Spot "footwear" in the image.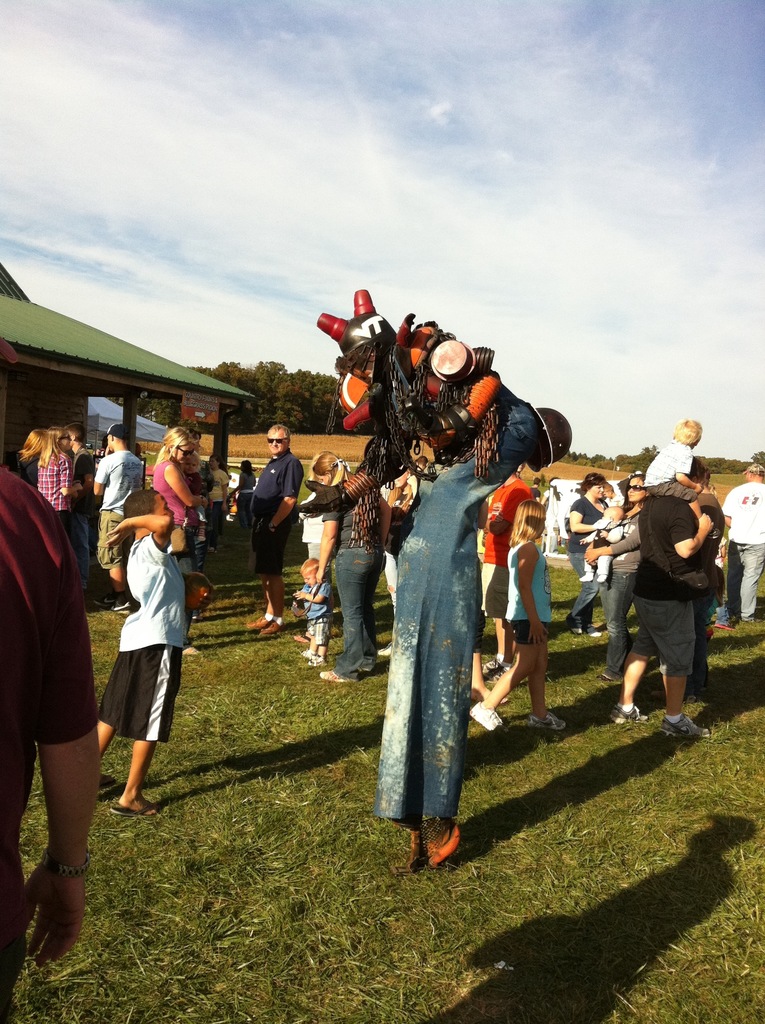
"footwear" found at x1=704, y1=628, x2=711, y2=644.
